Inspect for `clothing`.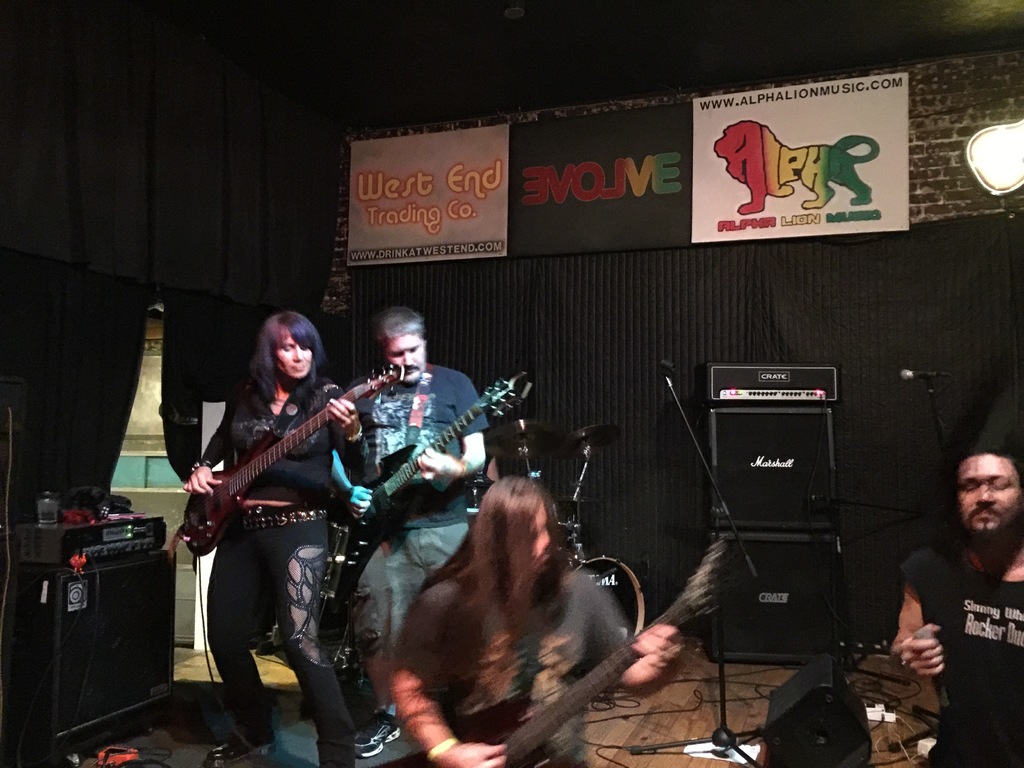
Inspection: (393, 568, 631, 767).
